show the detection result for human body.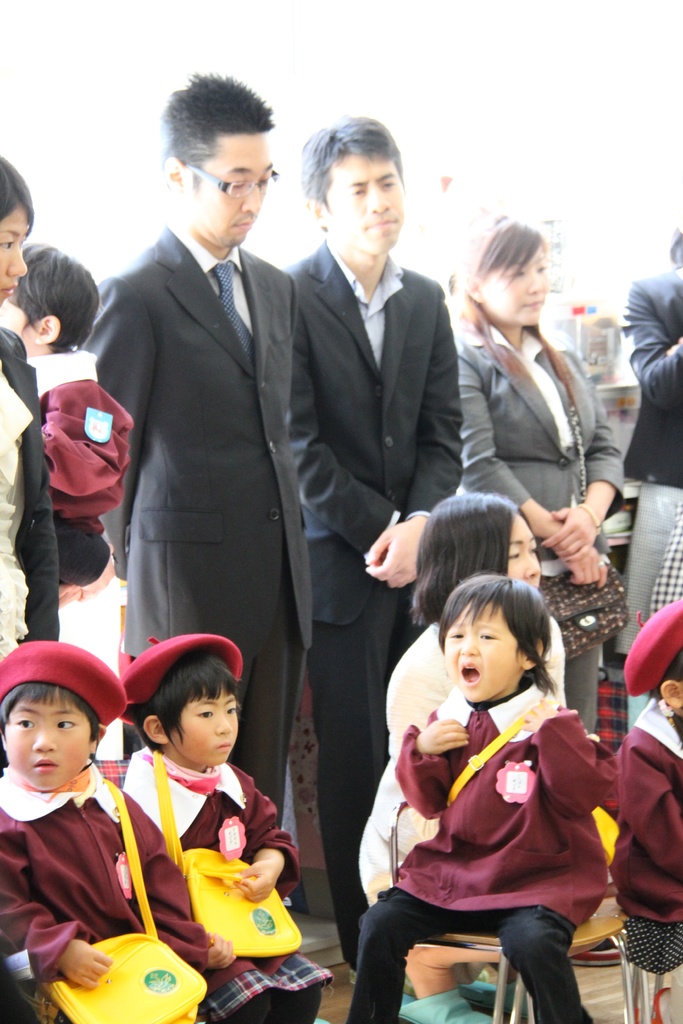
24,348,131,645.
